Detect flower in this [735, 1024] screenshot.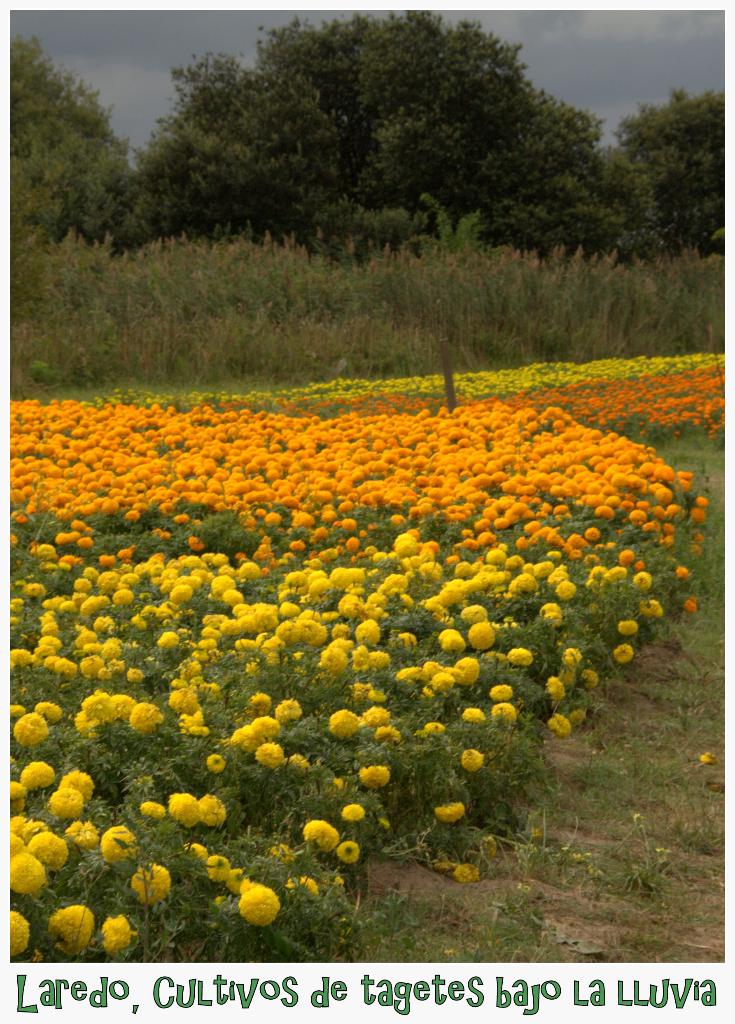
Detection: locate(434, 862, 459, 874).
